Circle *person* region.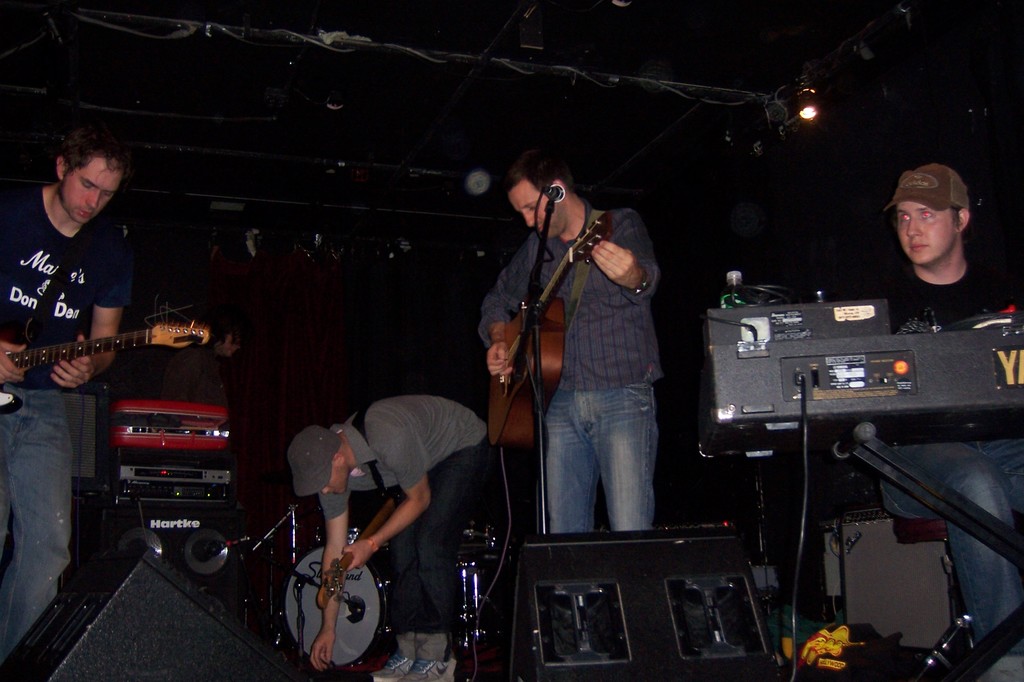
Region: <box>280,389,496,681</box>.
